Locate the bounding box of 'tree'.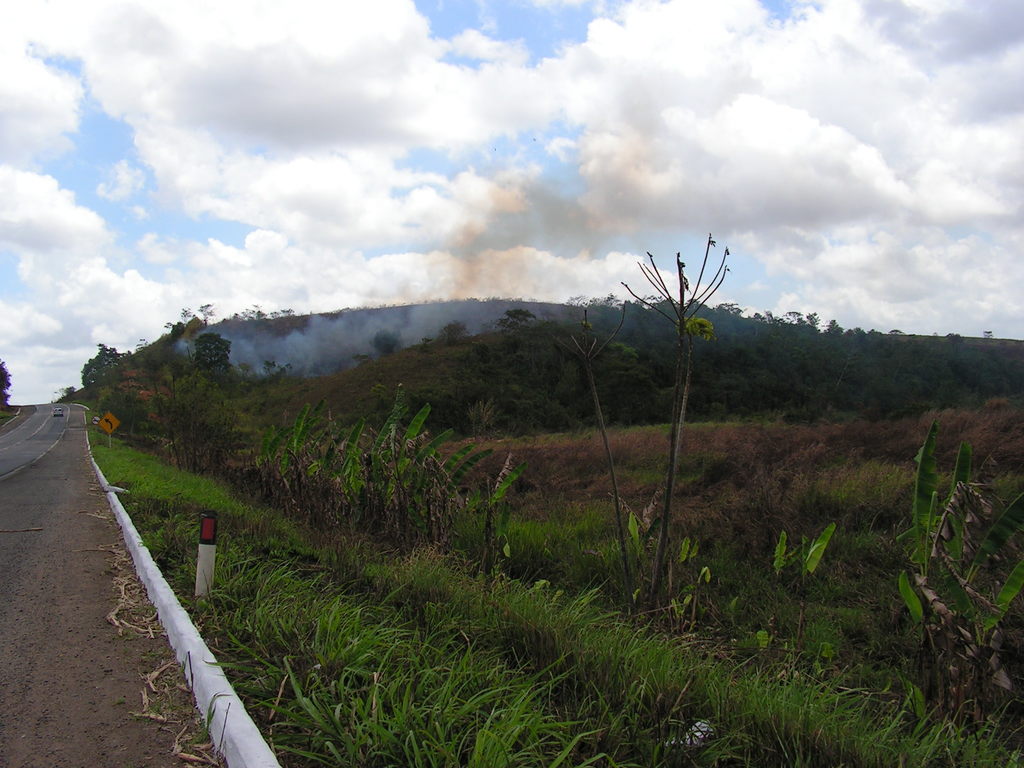
Bounding box: {"x1": 494, "y1": 307, "x2": 538, "y2": 333}.
